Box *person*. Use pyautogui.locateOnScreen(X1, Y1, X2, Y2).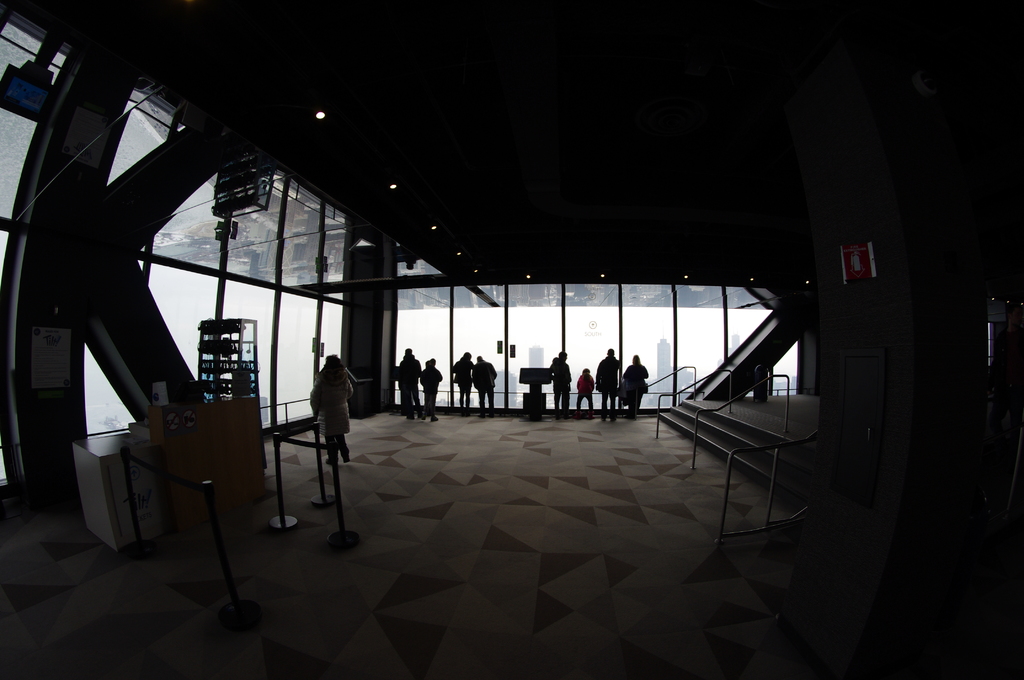
pyautogui.locateOnScreen(413, 348, 442, 417).
